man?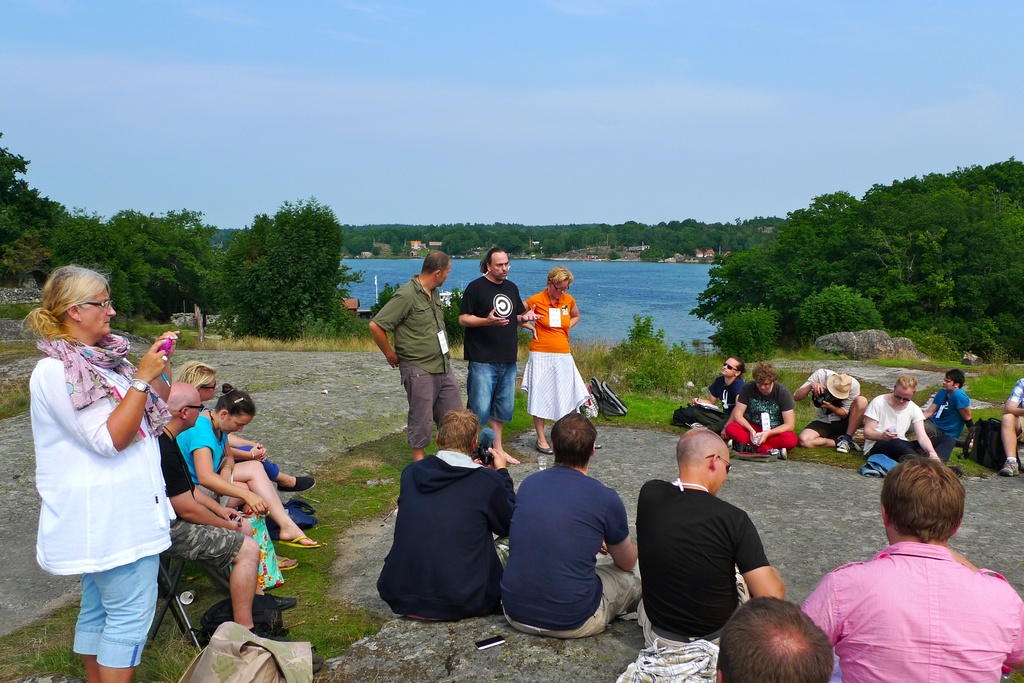
bbox(802, 456, 1023, 682)
